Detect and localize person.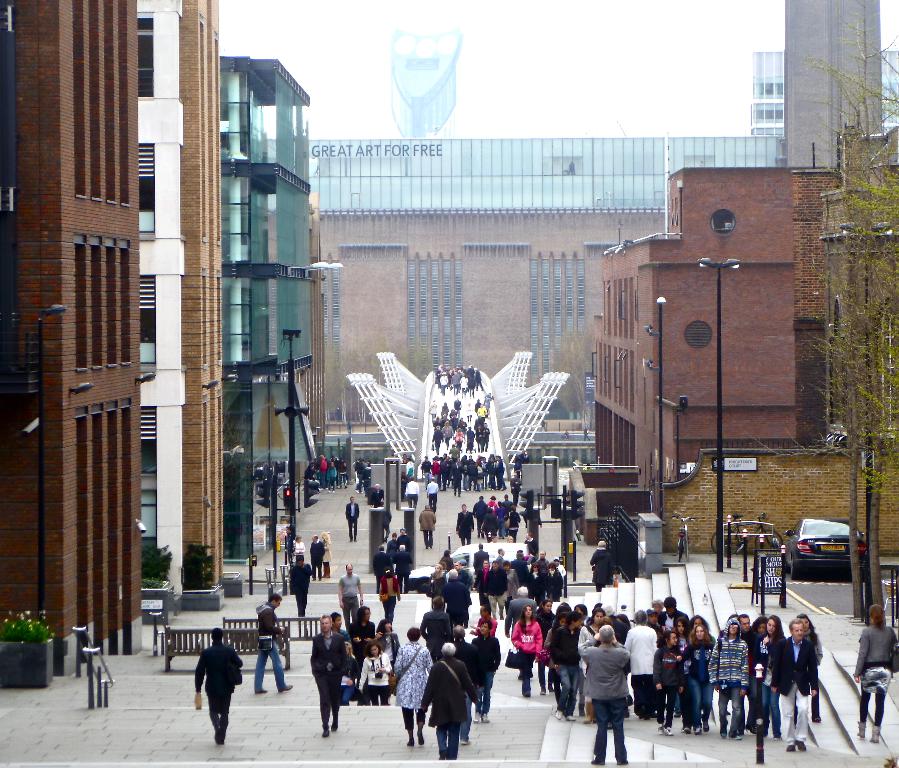
Localized at select_region(713, 617, 747, 734).
